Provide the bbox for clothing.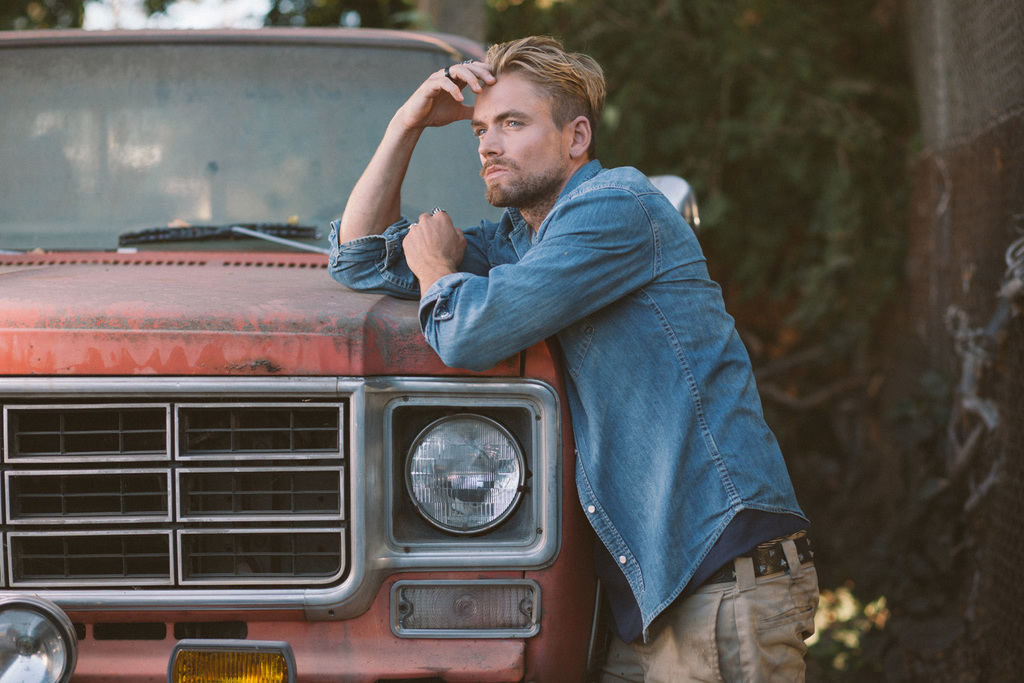
detection(342, 61, 779, 669).
